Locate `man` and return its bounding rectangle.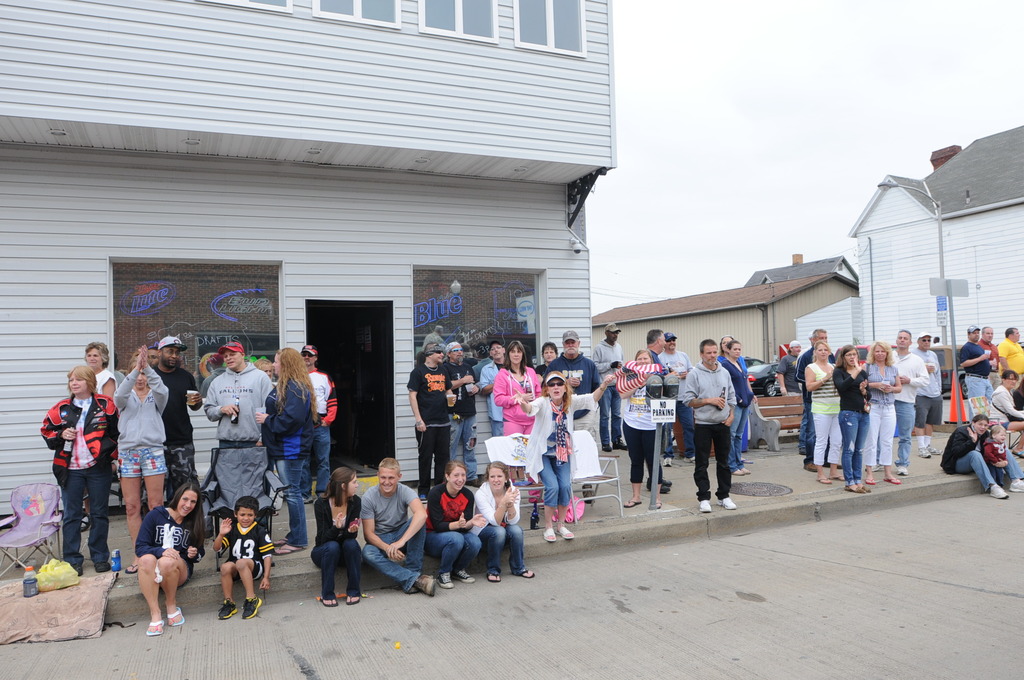
{"left": 442, "top": 338, "right": 485, "bottom": 489}.
